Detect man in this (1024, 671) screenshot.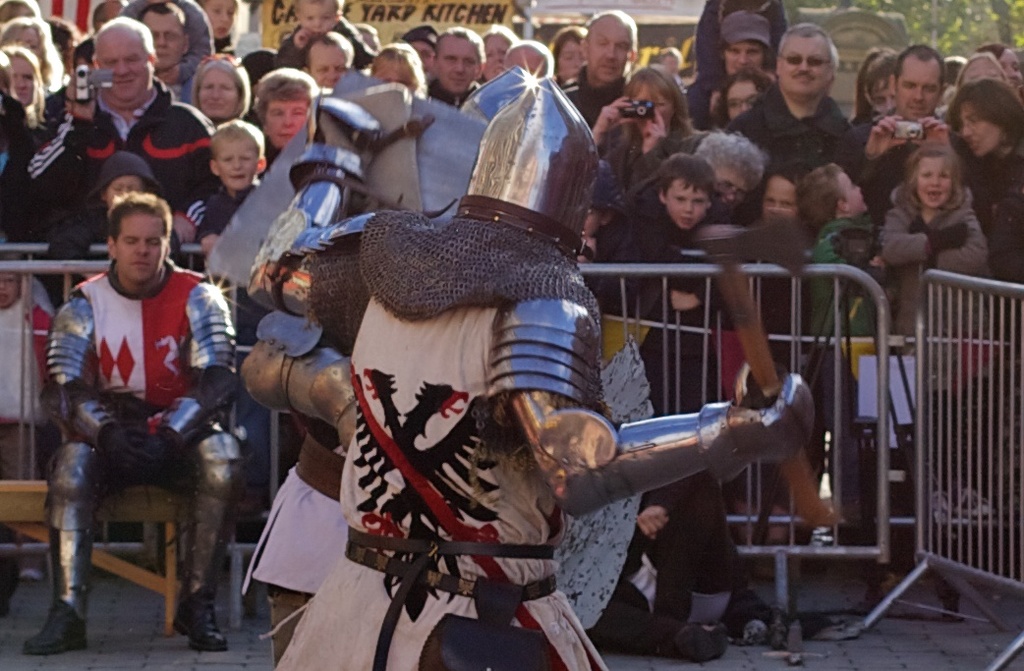
Detection: detection(20, 190, 238, 658).
